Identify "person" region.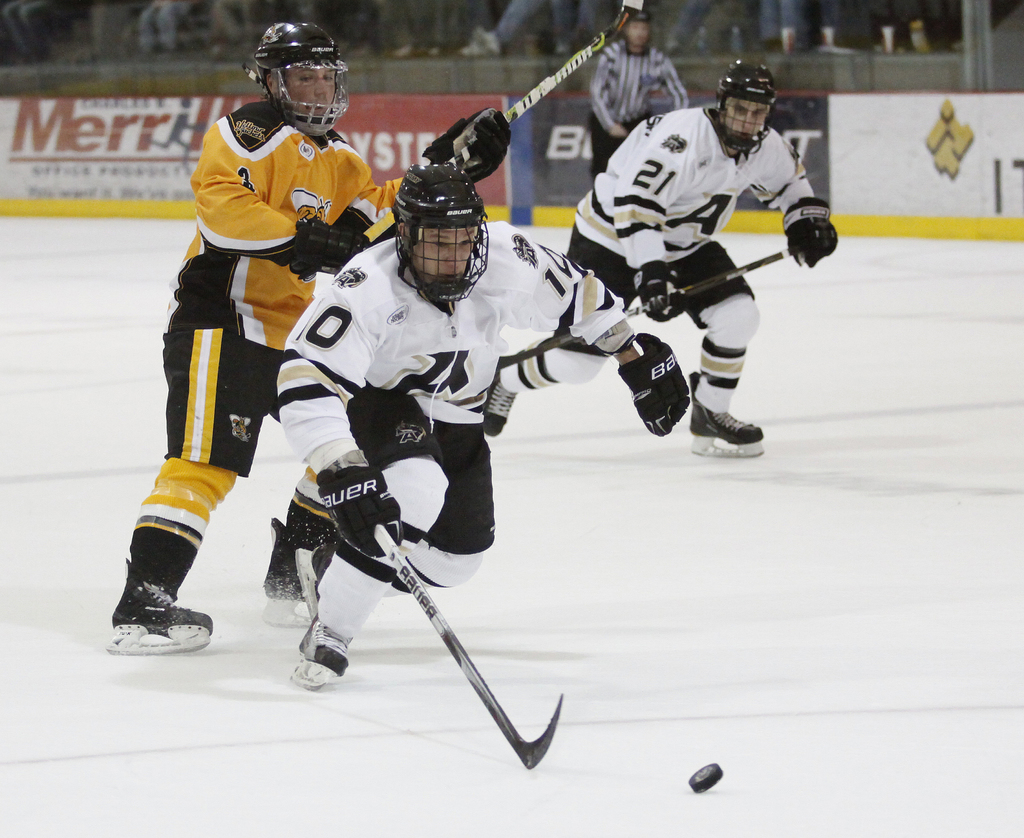
Region: 274, 166, 691, 691.
